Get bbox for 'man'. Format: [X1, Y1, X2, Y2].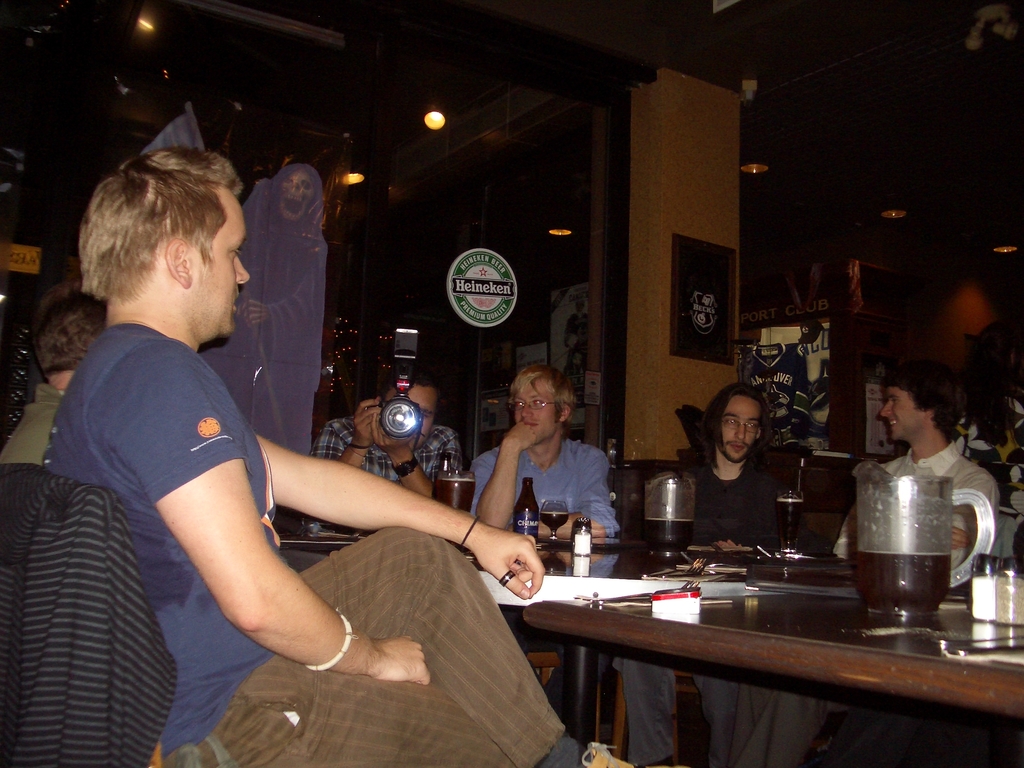
[716, 360, 999, 767].
